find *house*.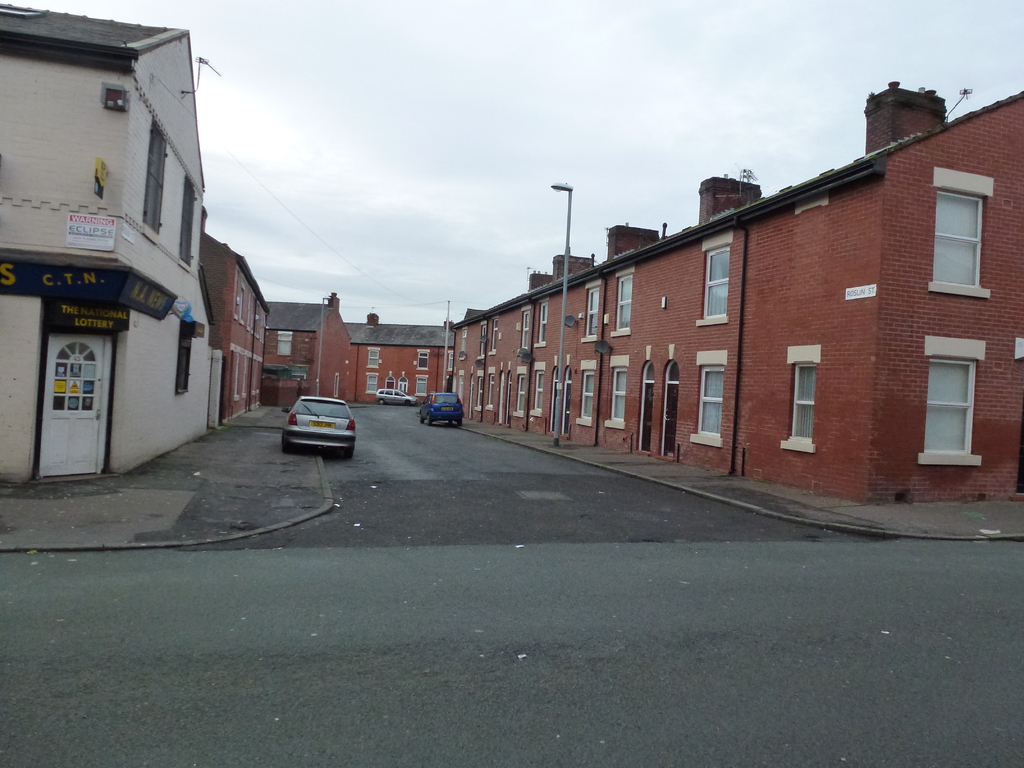
left=0, top=0, right=260, bottom=473.
